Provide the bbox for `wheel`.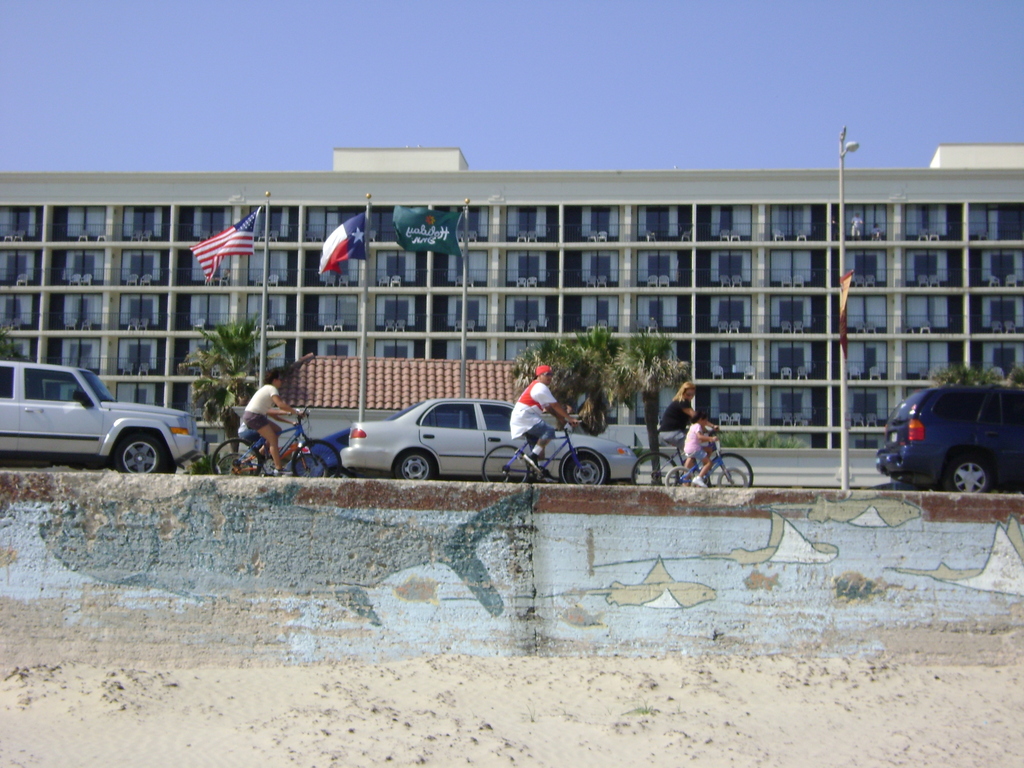
locate(703, 446, 756, 484).
